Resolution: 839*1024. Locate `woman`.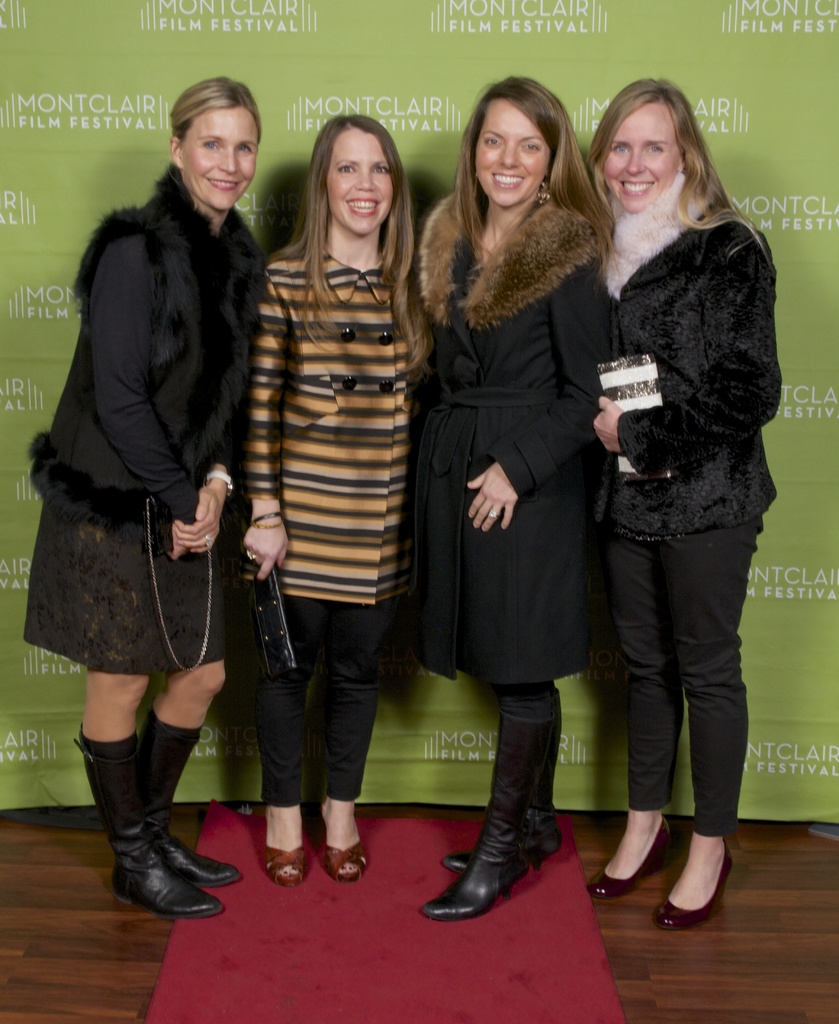
<bbox>570, 56, 787, 902</bbox>.
